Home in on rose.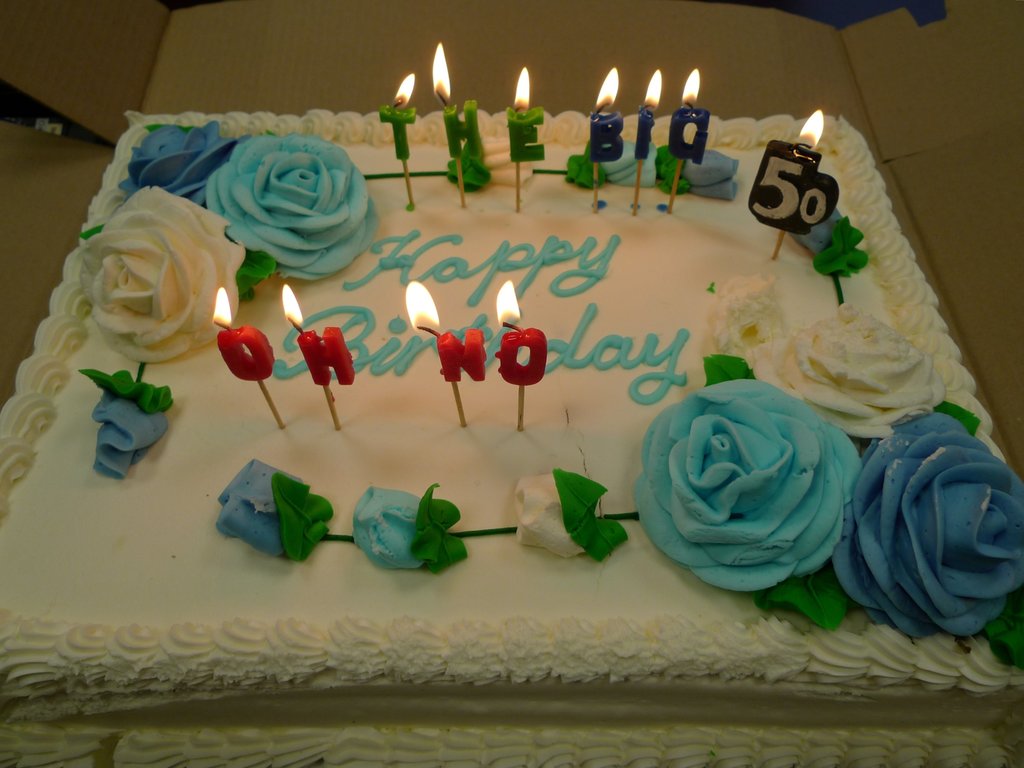
Homed in at rect(93, 388, 171, 481).
